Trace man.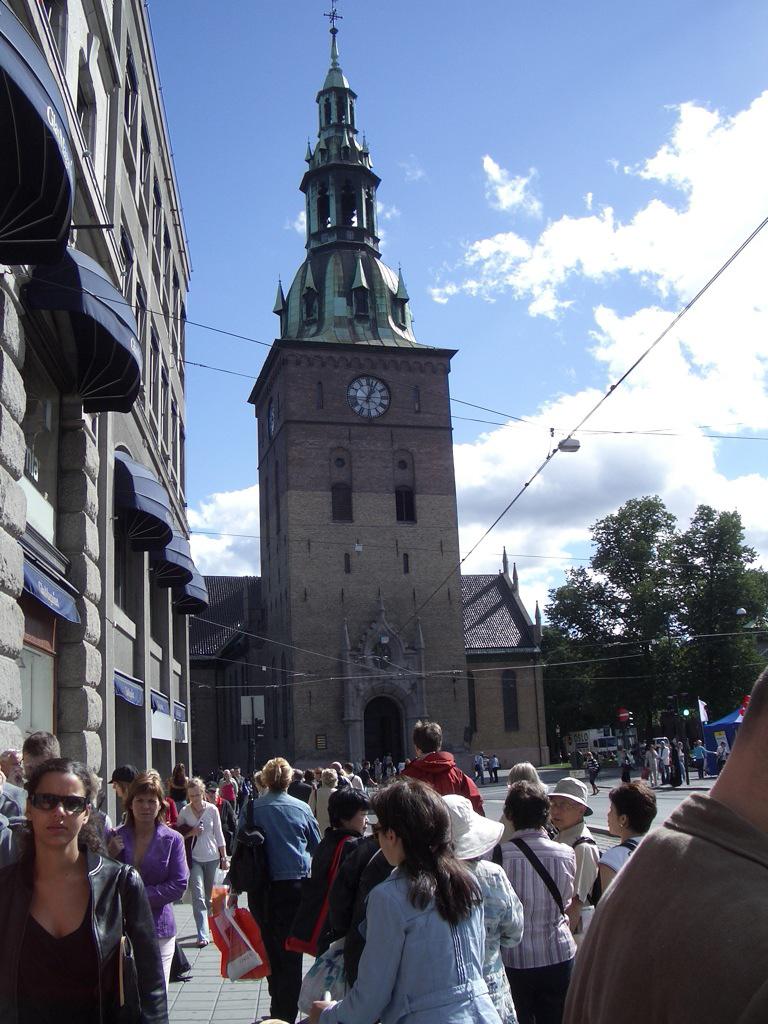
Traced to left=397, top=721, right=484, bottom=822.
